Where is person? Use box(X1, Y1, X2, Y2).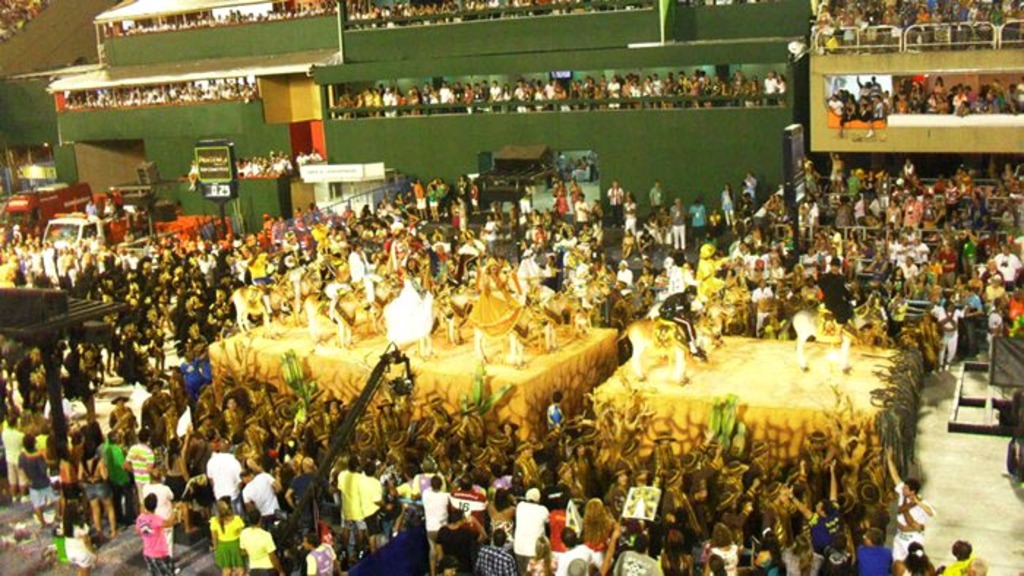
box(508, 484, 557, 575).
